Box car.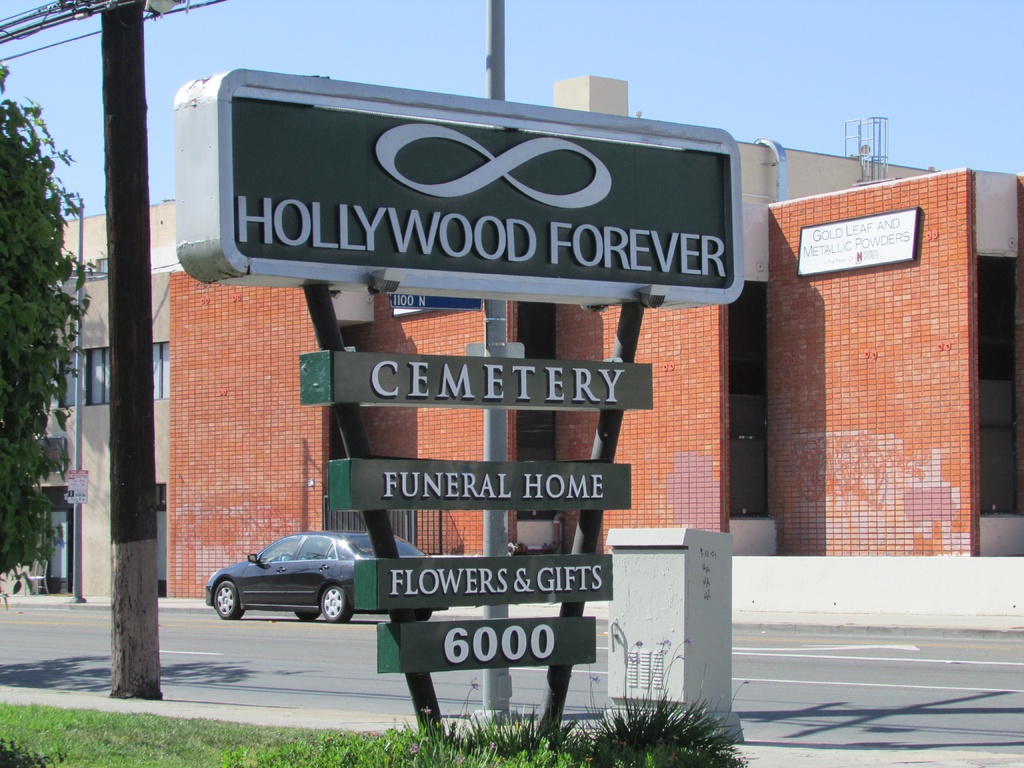
box(203, 529, 449, 624).
